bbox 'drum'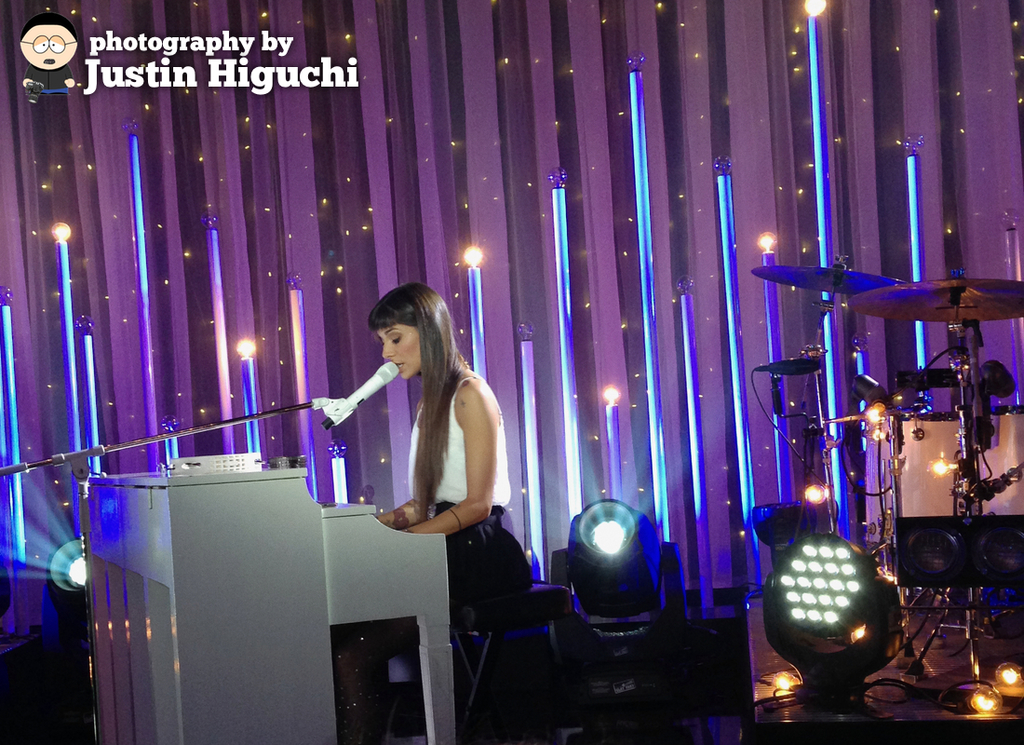
[left=891, top=411, right=970, bottom=514]
